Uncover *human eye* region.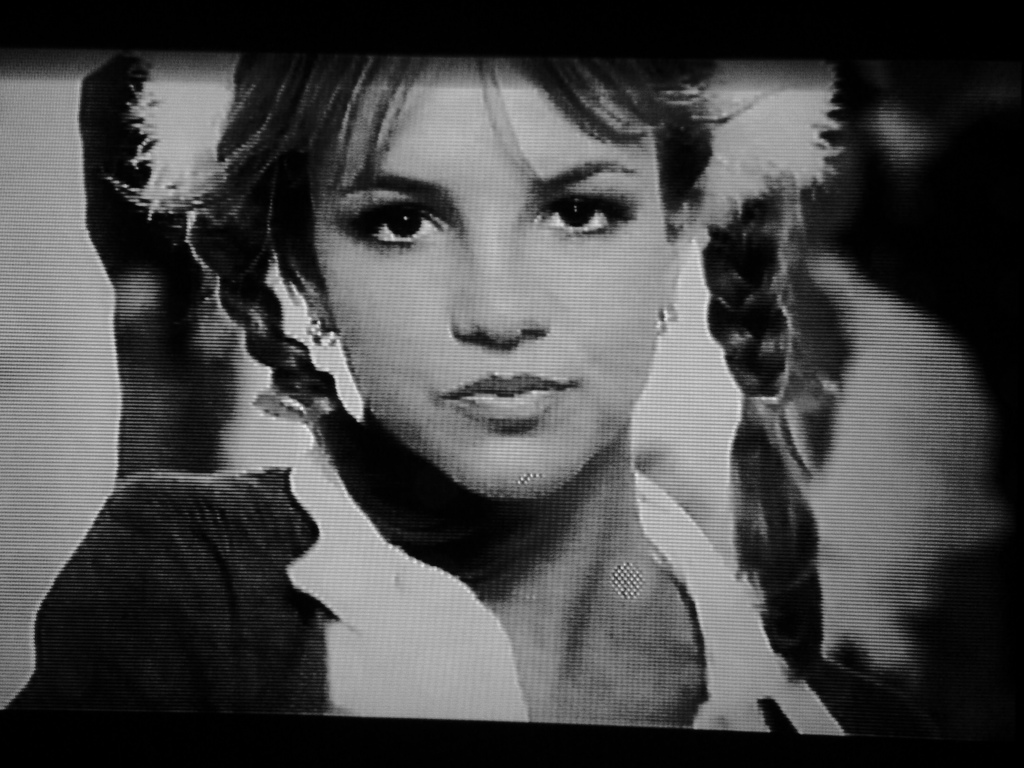
Uncovered: bbox=(529, 177, 637, 246).
